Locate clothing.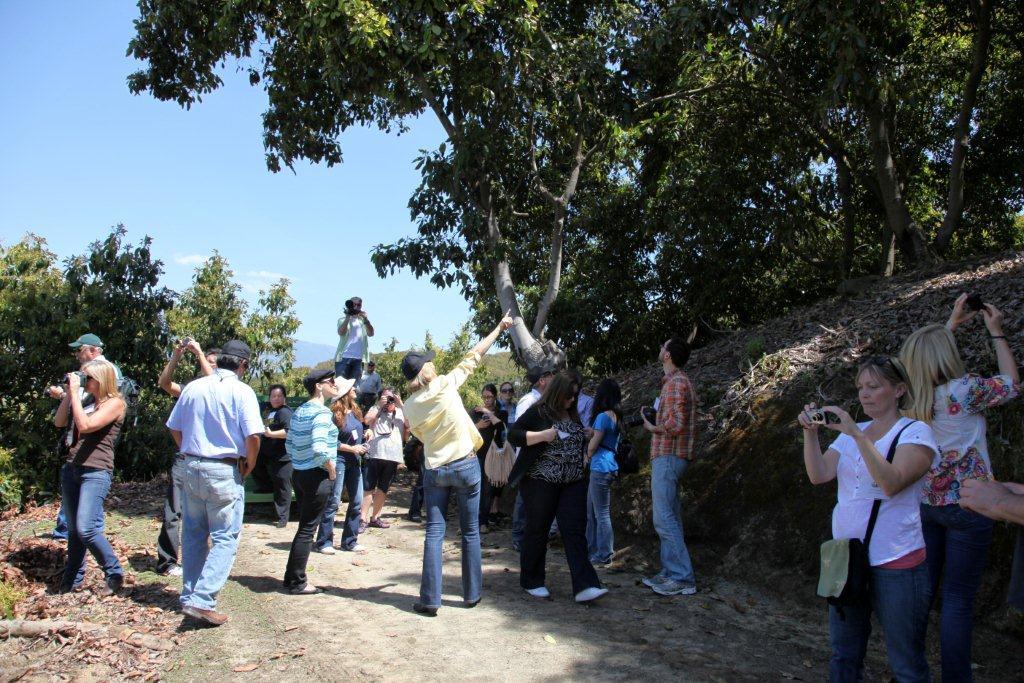
Bounding box: (x1=655, y1=459, x2=708, y2=581).
